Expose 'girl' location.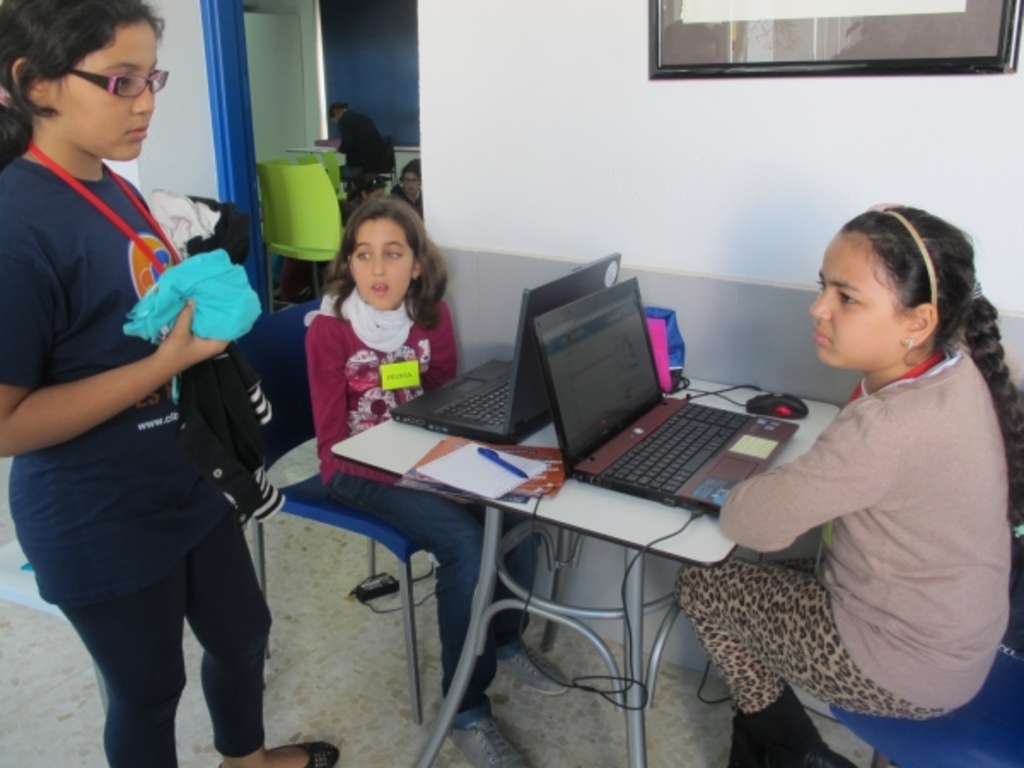
Exposed at [672,201,1022,766].
